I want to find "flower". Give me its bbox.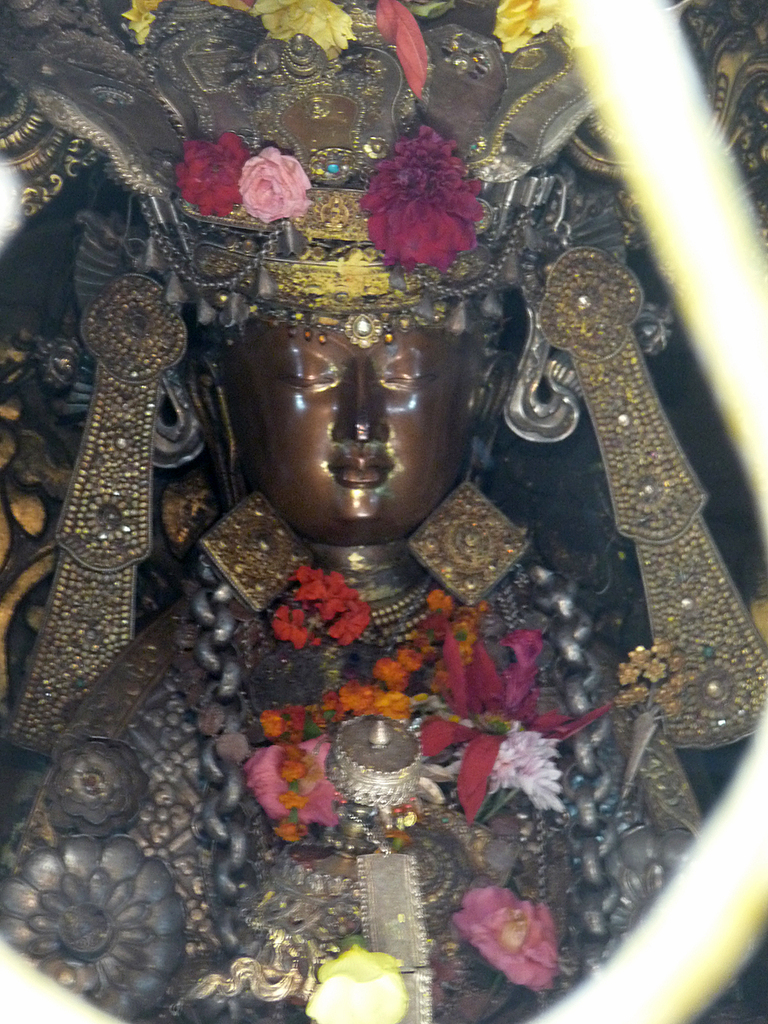
(left=120, top=2, right=153, bottom=50).
